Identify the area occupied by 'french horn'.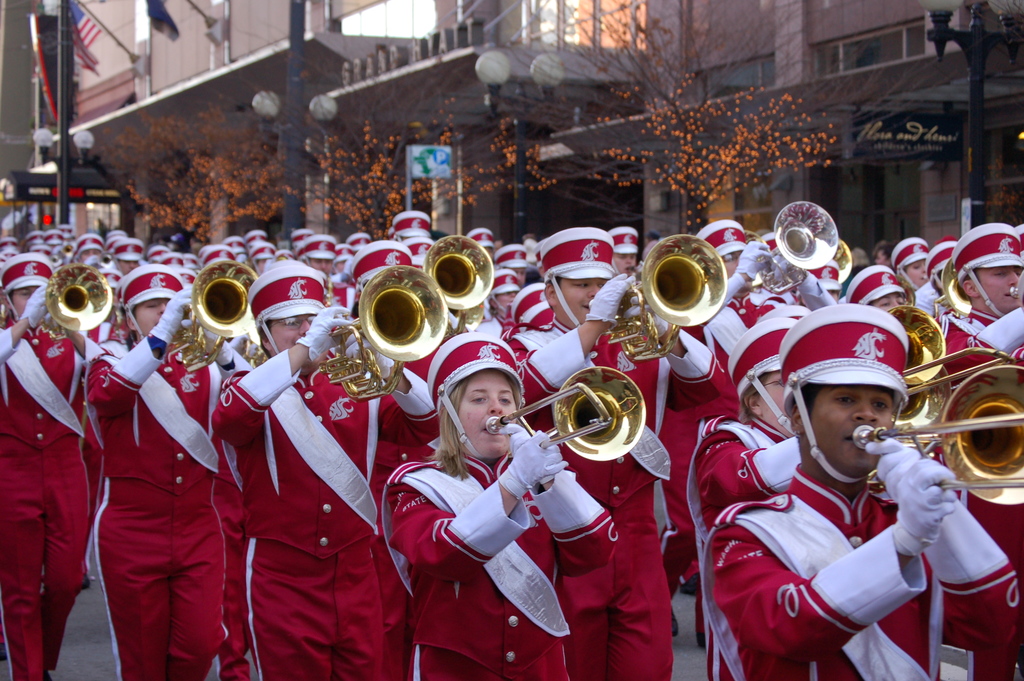
Area: [886, 361, 965, 449].
